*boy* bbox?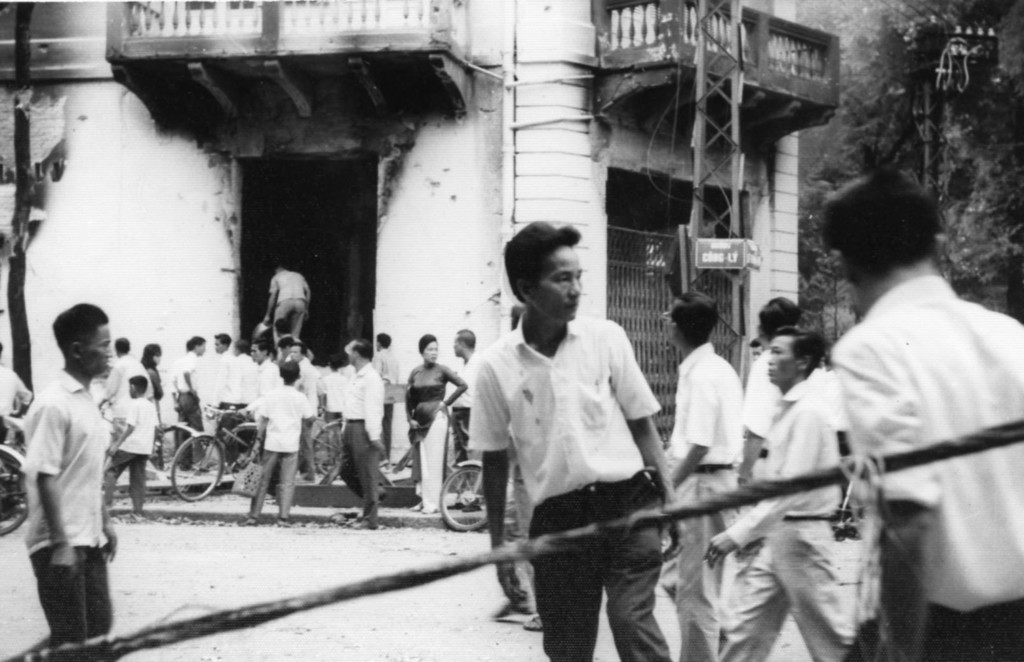
box=[321, 355, 353, 457]
